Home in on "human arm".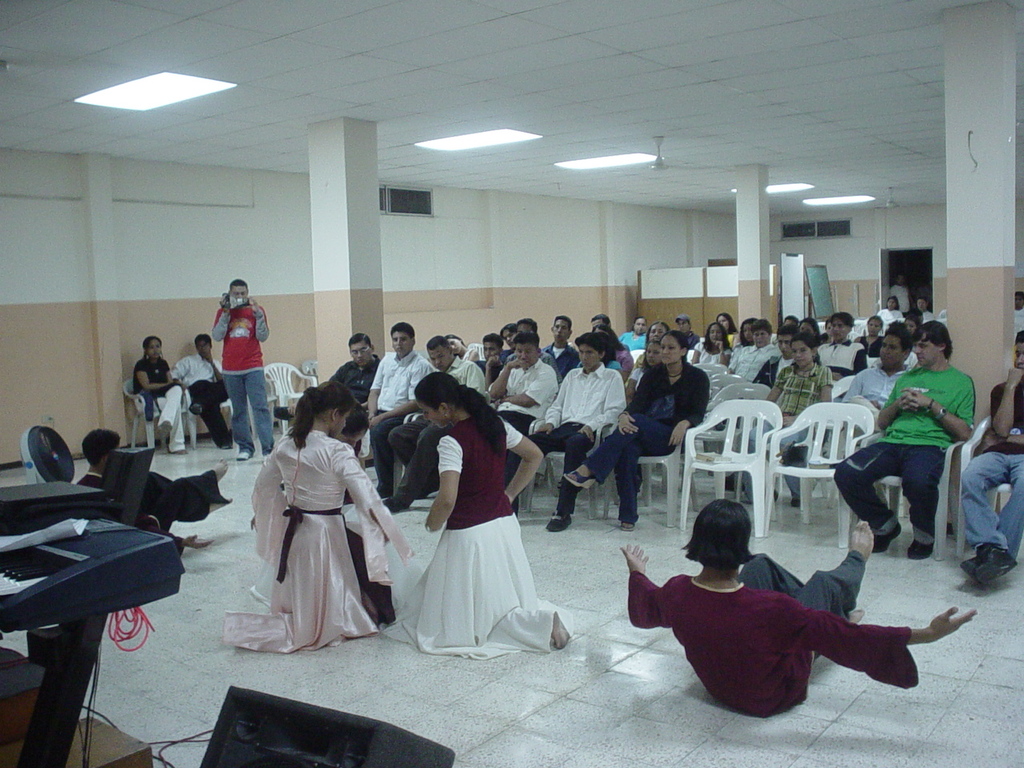
Homed in at [x1=726, y1=346, x2=744, y2=372].
